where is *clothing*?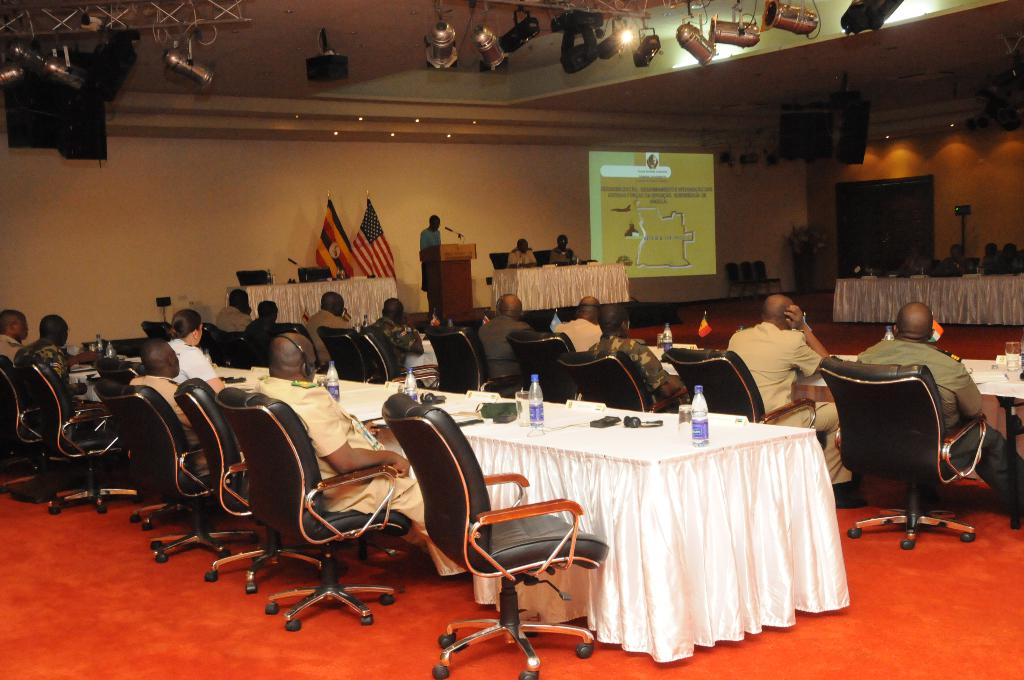
bbox(124, 378, 198, 458).
